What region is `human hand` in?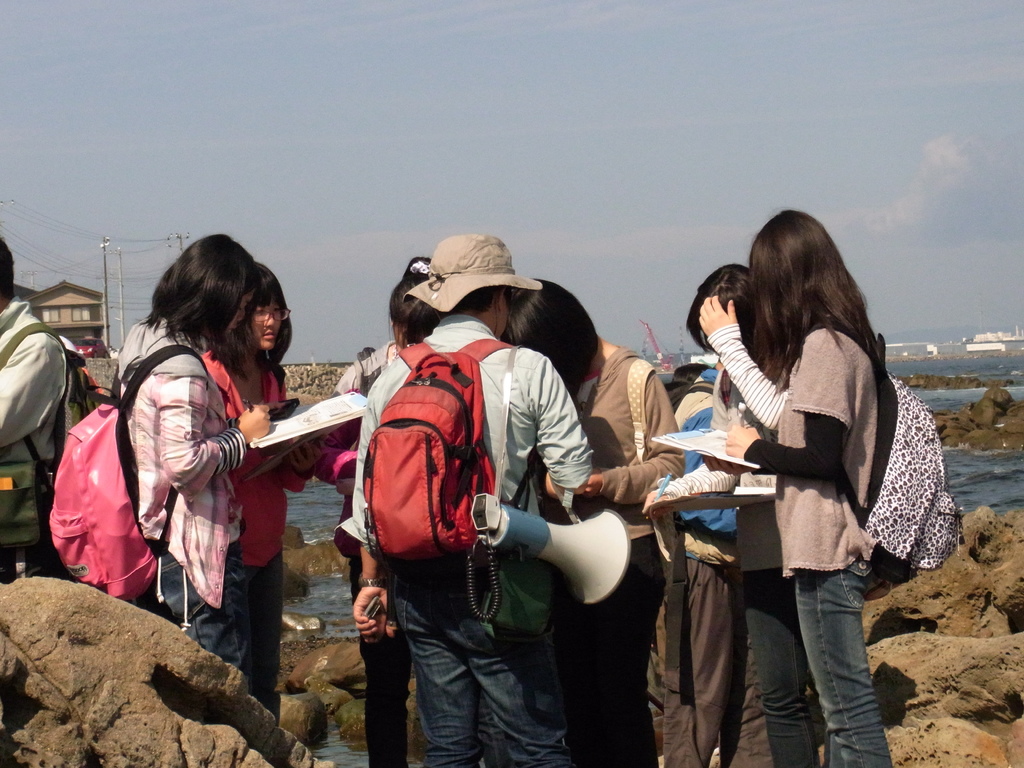
pyautogui.locateOnScreen(638, 488, 676, 522).
